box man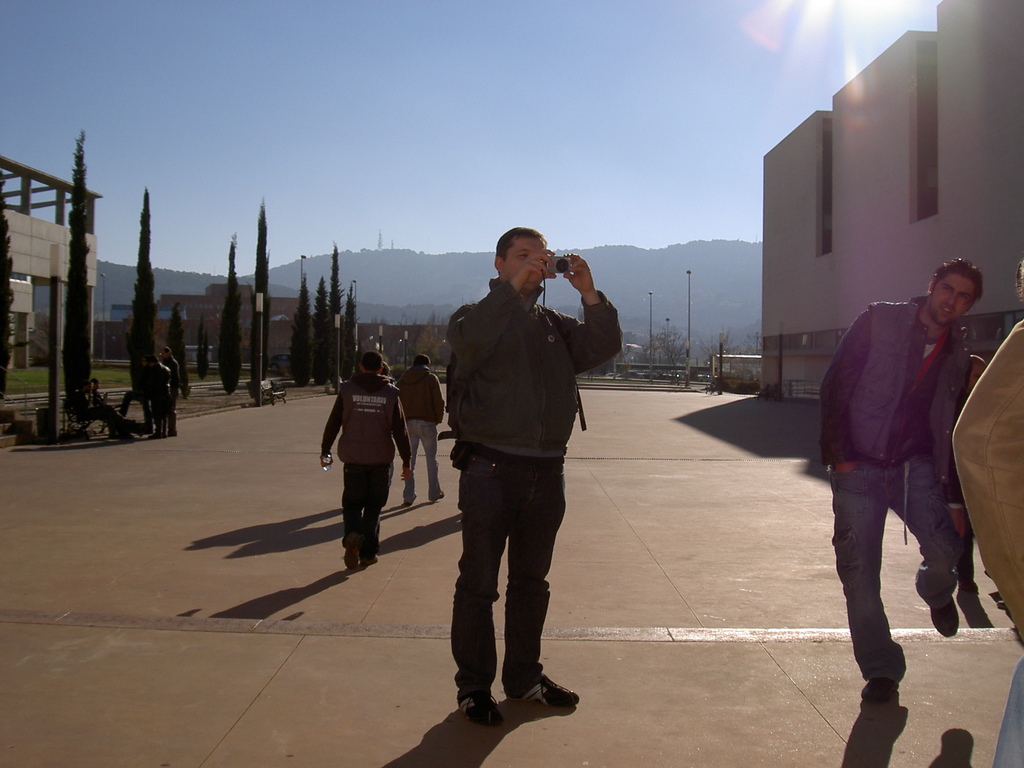
crop(157, 347, 180, 437)
